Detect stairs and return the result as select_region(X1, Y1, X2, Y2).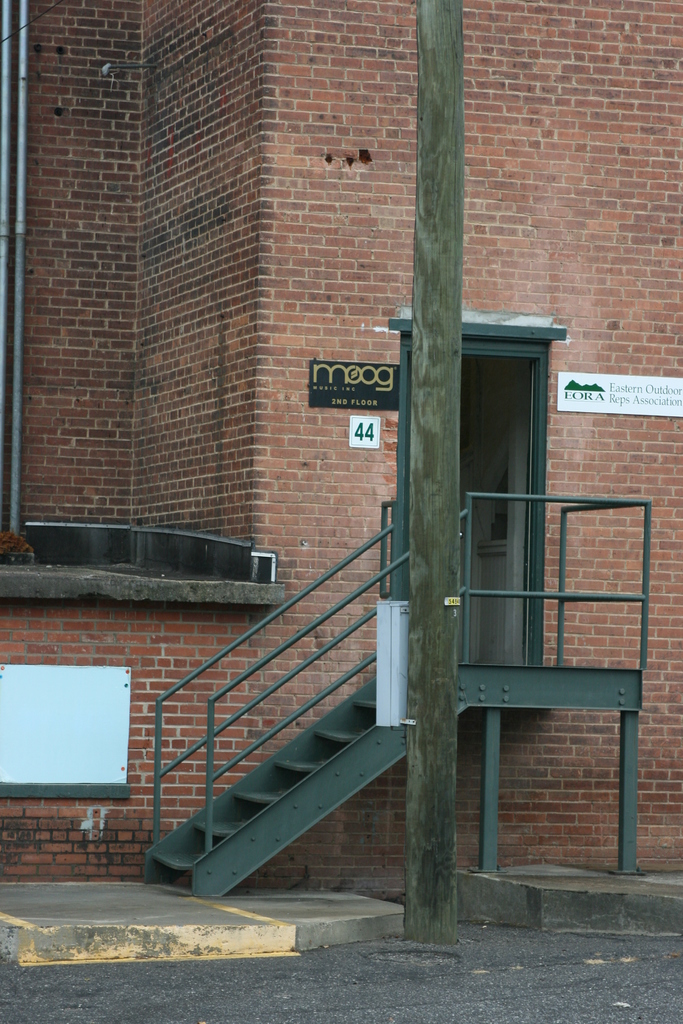
select_region(153, 671, 414, 906).
